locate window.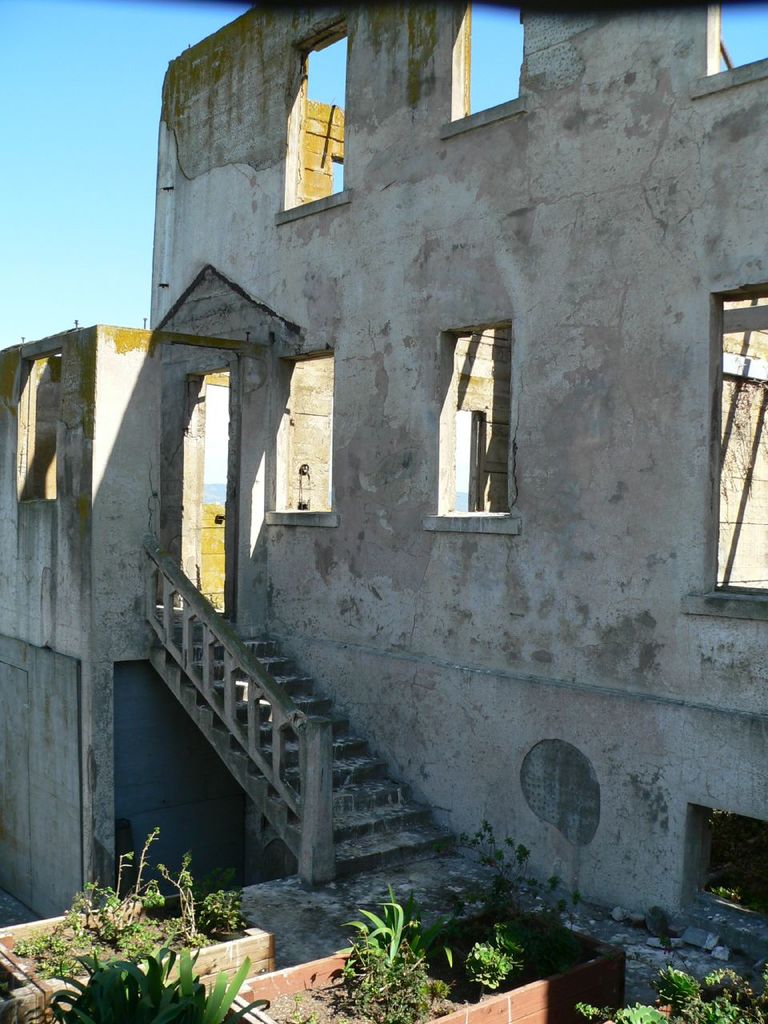
Bounding box: bbox(443, 0, 521, 124).
